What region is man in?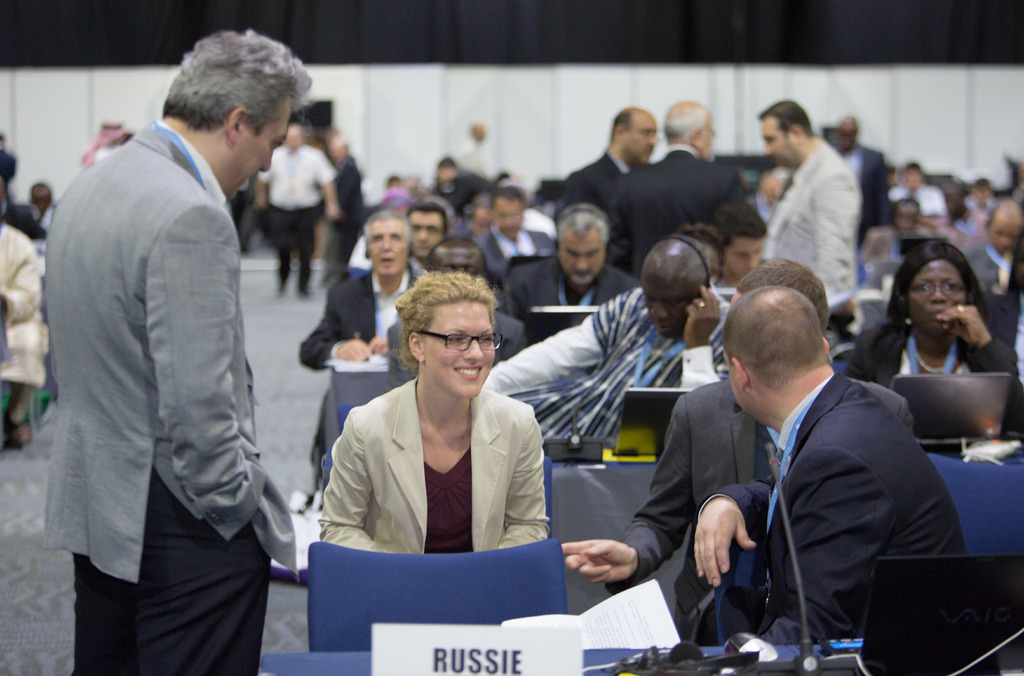
x1=540, y1=103, x2=679, y2=242.
